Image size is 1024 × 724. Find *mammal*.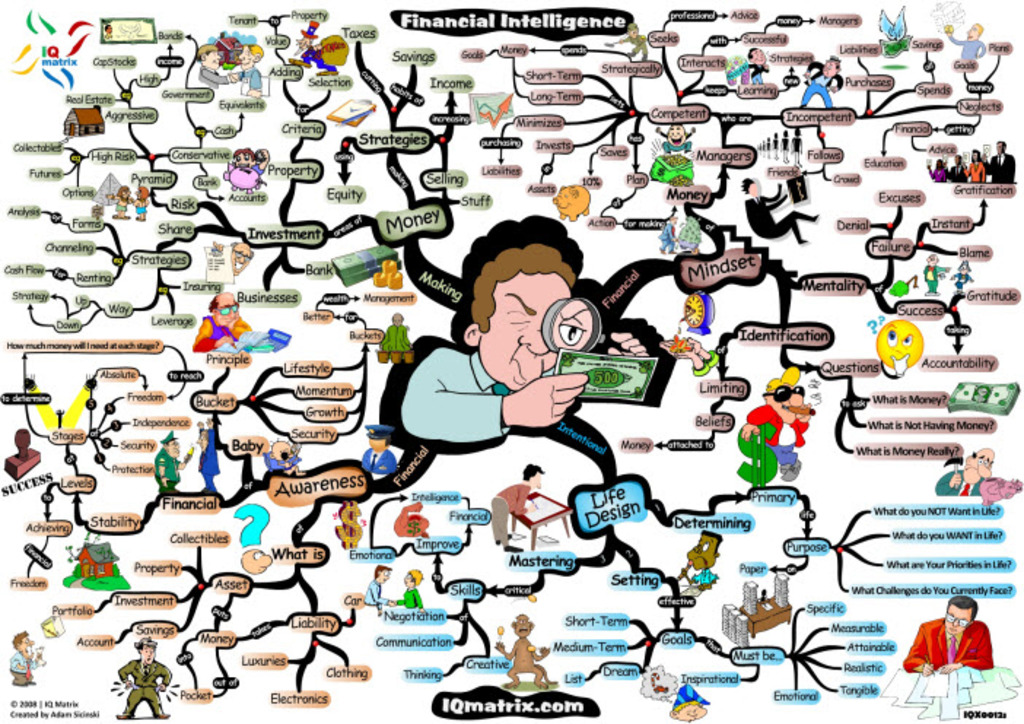
(665,683,712,718).
